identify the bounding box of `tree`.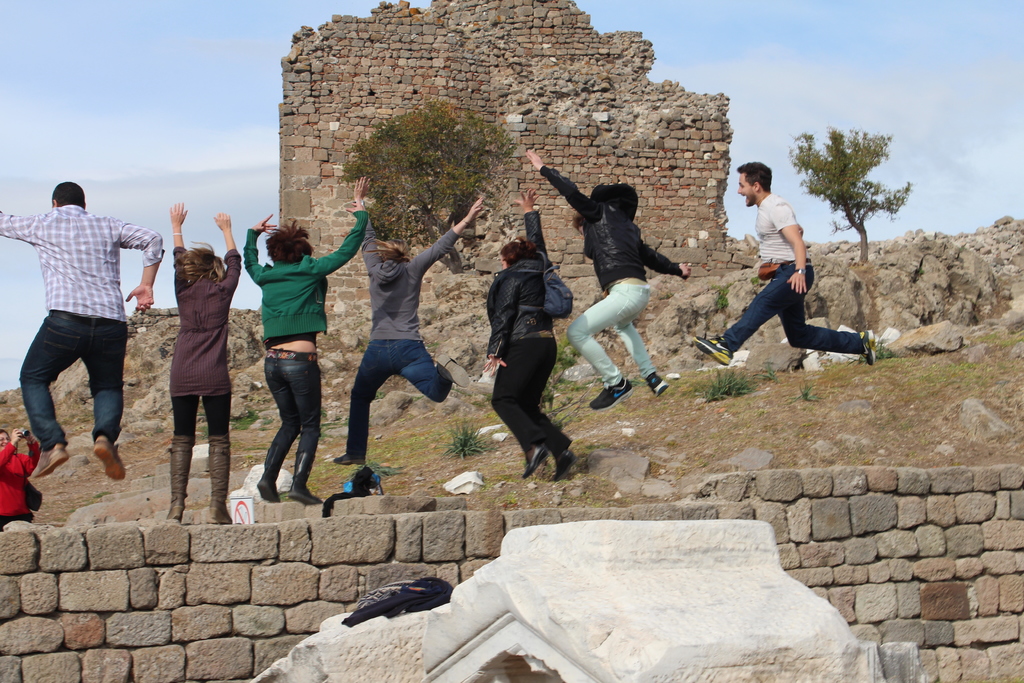
(330,101,521,270).
